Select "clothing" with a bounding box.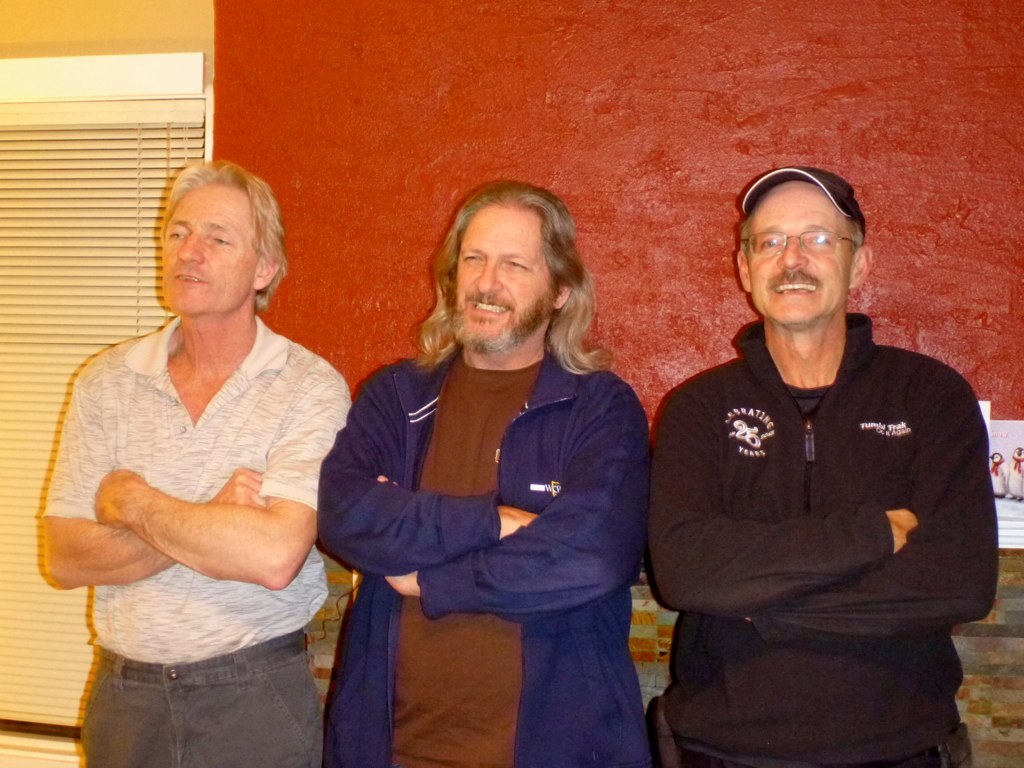
bbox=[39, 313, 350, 767].
